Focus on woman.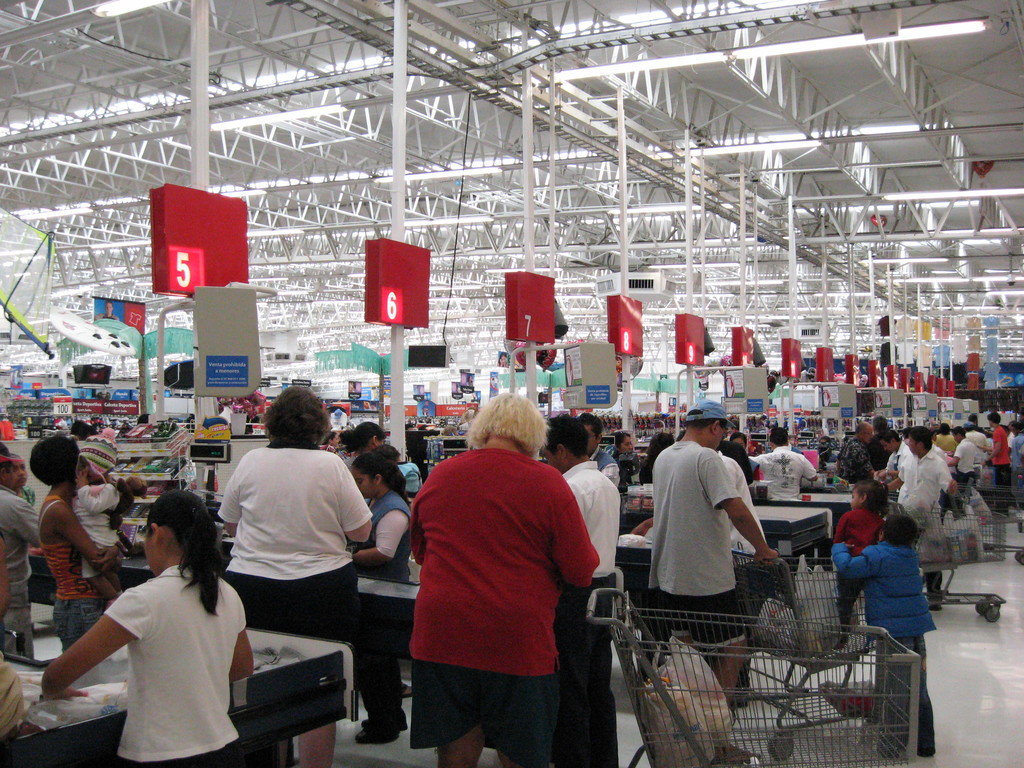
Focused at 338:420:384:462.
